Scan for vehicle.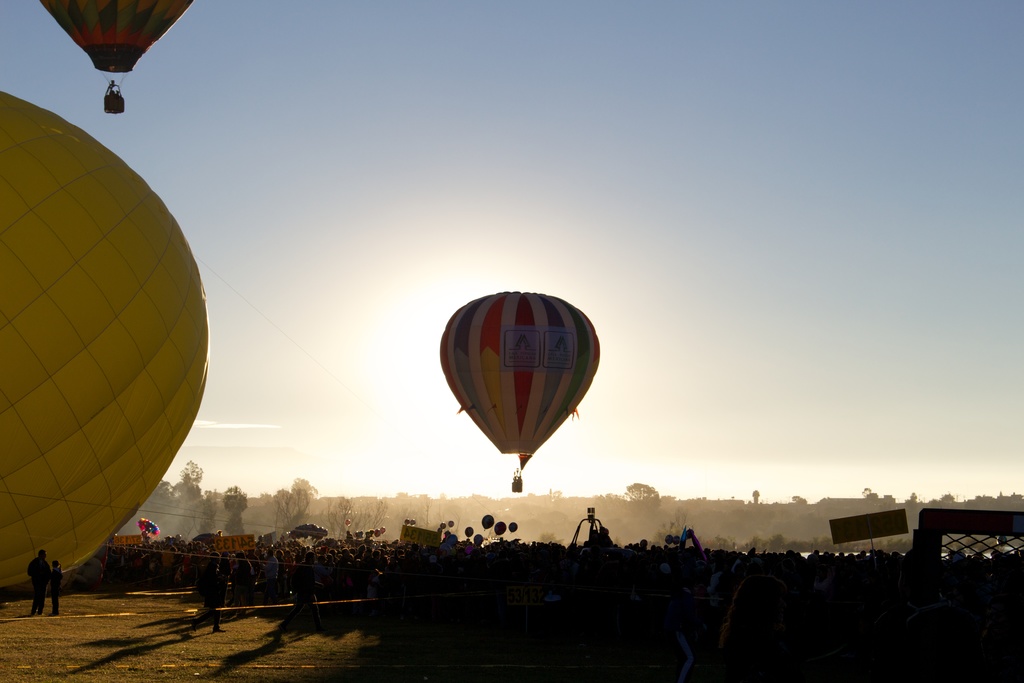
Scan result: <bbox>437, 286, 600, 491</bbox>.
